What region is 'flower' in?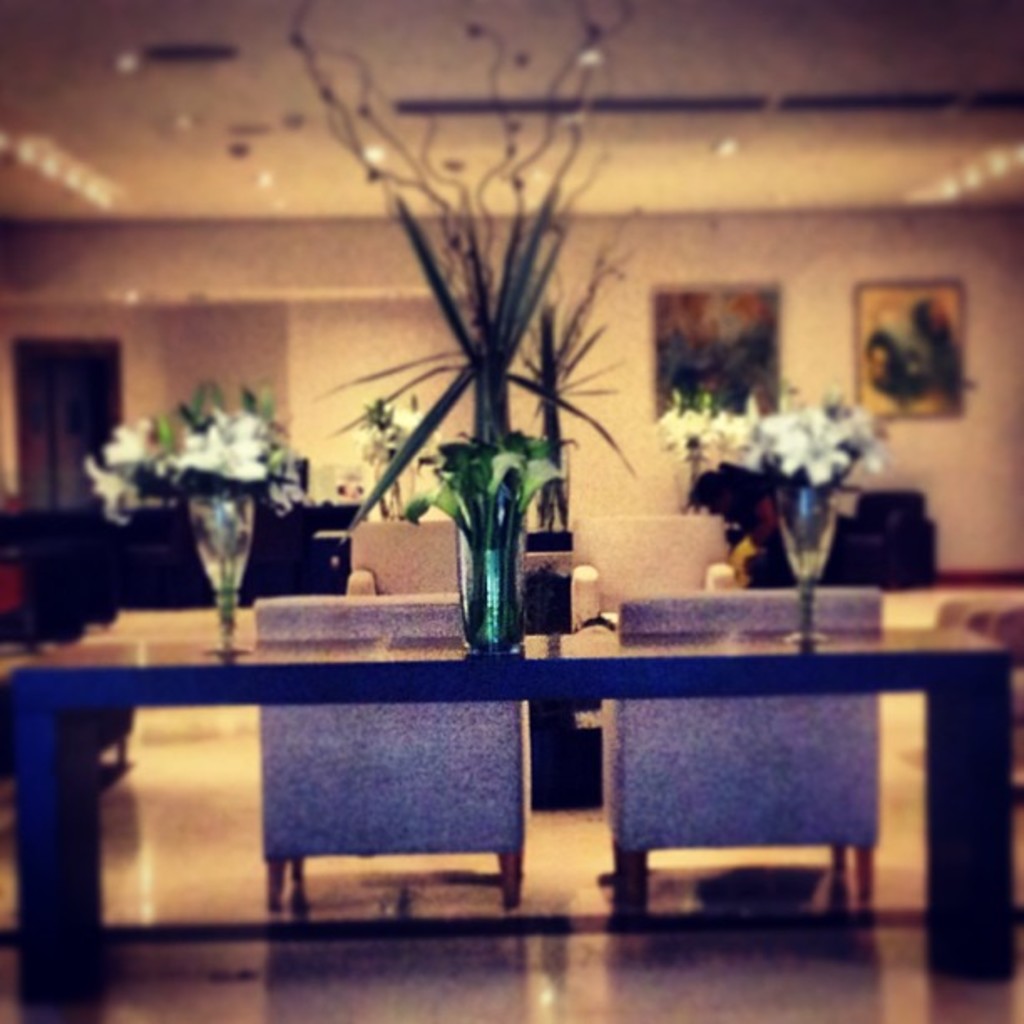
82/462/131/530.
